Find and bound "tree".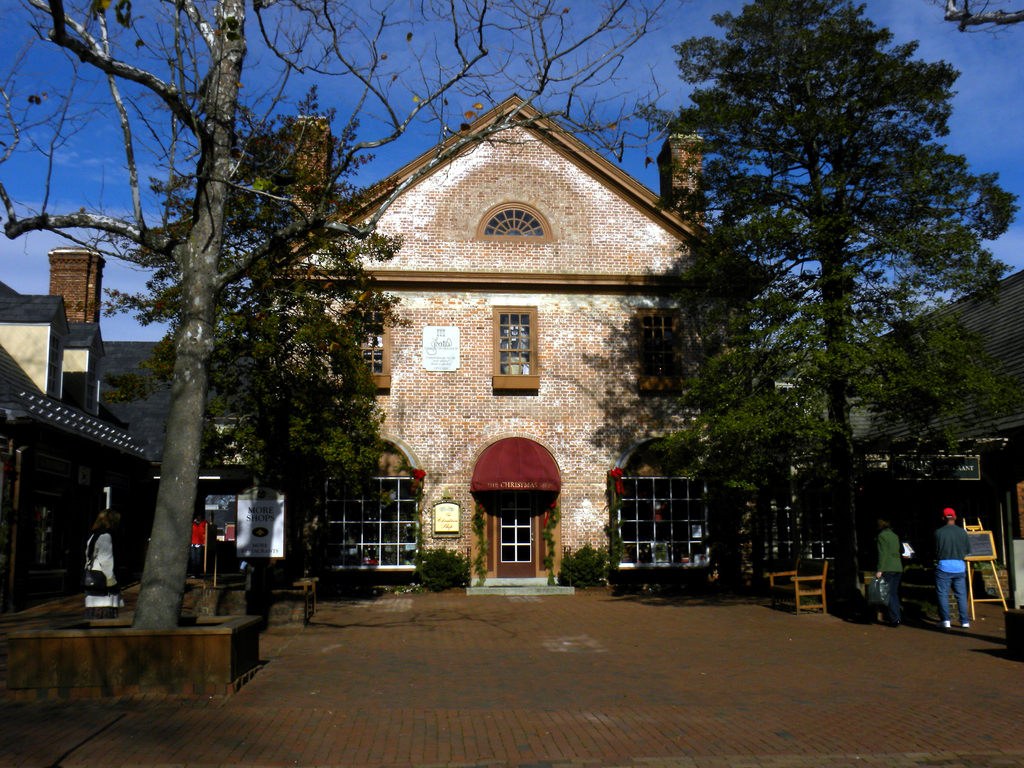
Bound: (646,0,1021,611).
